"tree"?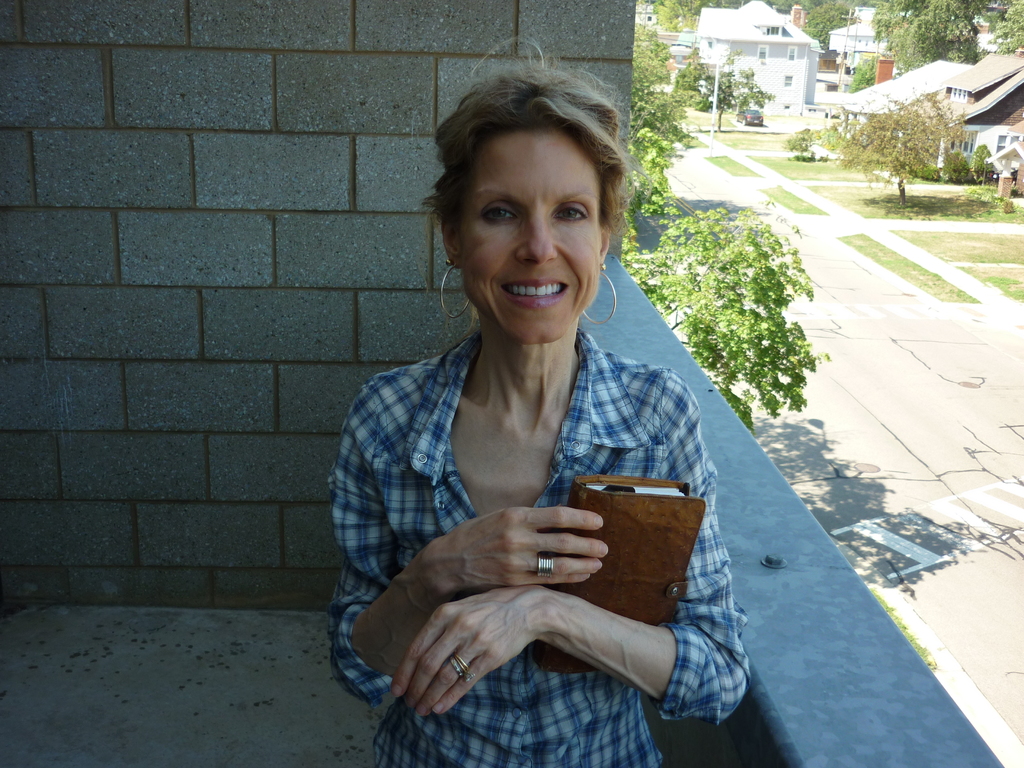
crop(686, 40, 778, 131)
